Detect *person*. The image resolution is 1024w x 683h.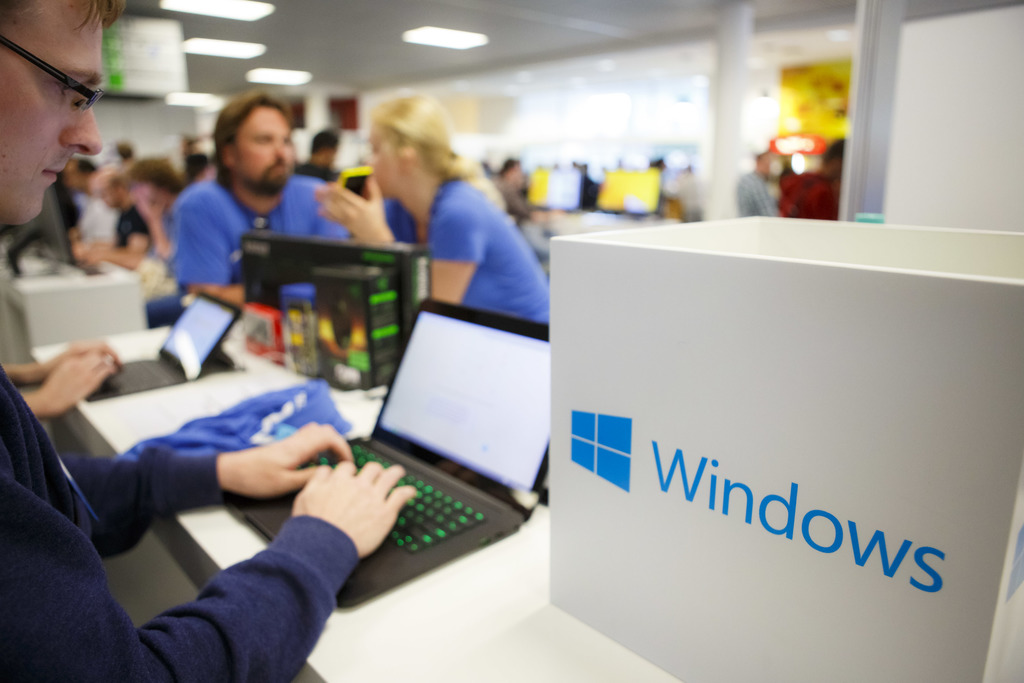
76:170:149:269.
